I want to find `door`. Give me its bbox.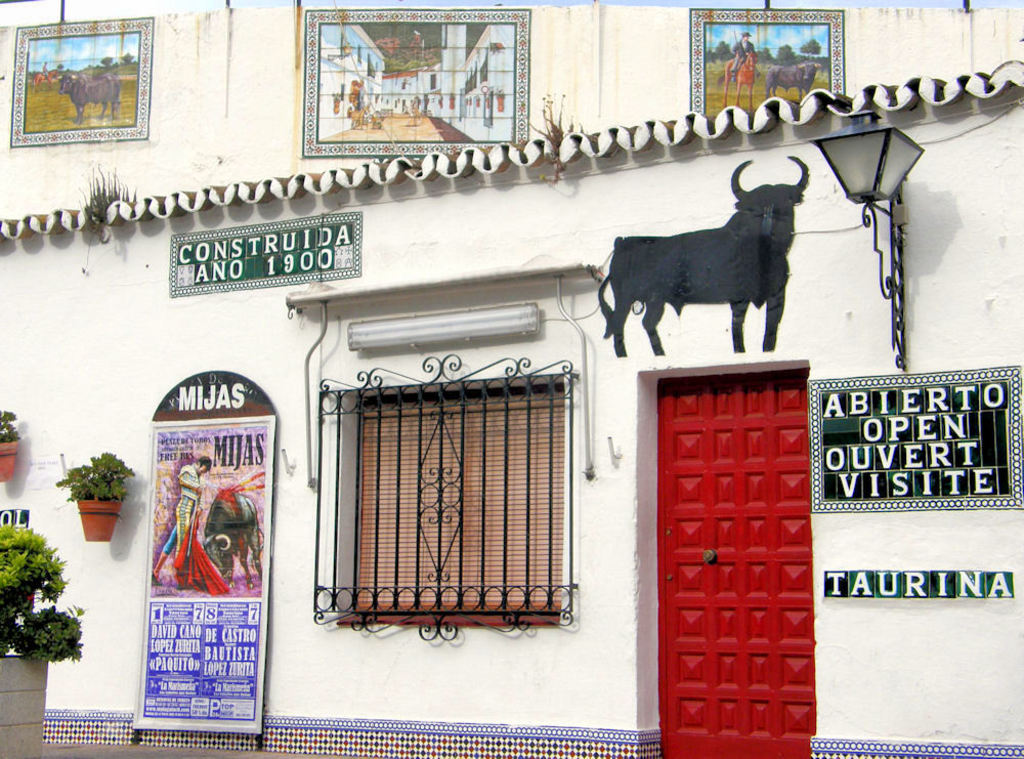
pyautogui.locateOnScreen(639, 335, 845, 729).
